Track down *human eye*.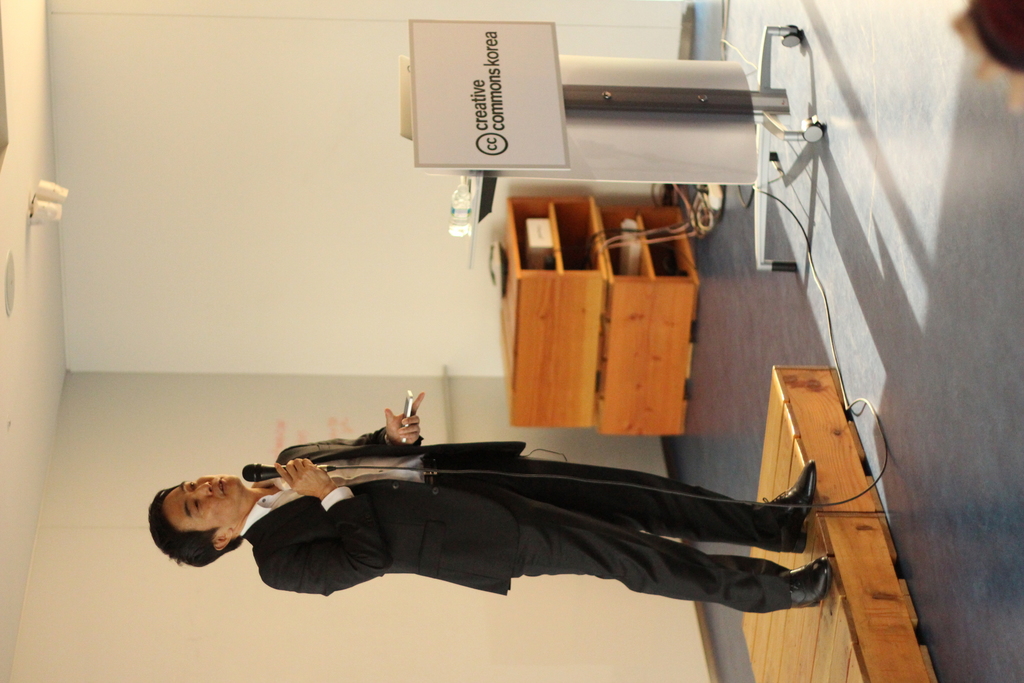
Tracked to 187:478:198:494.
